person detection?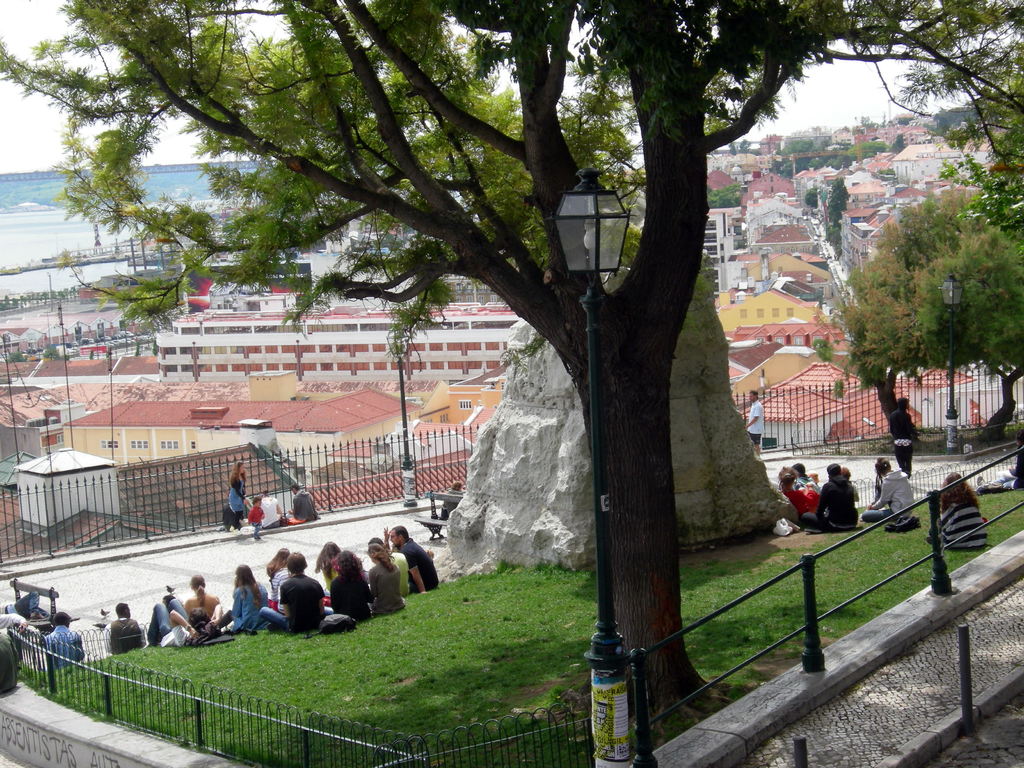
rect(259, 492, 283, 526)
